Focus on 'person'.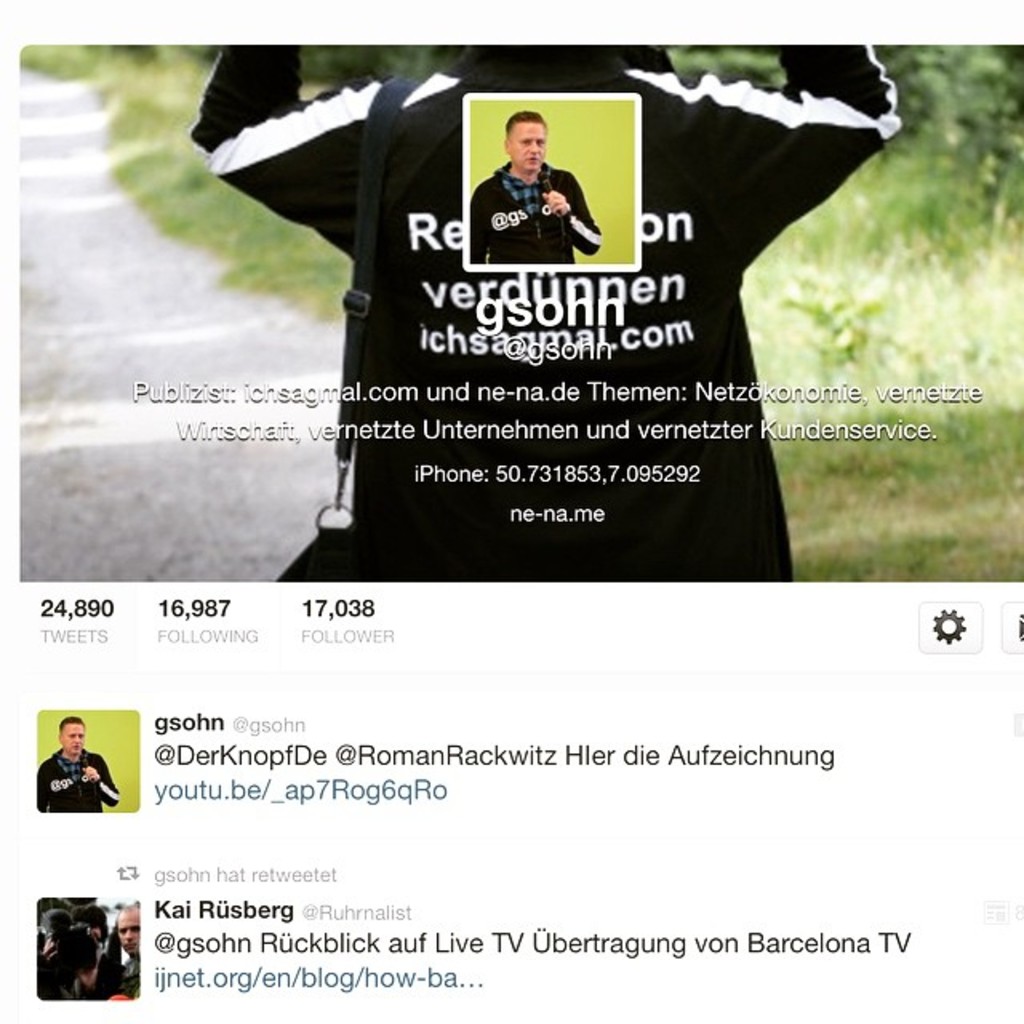
Focused at [467,112,600,266].
